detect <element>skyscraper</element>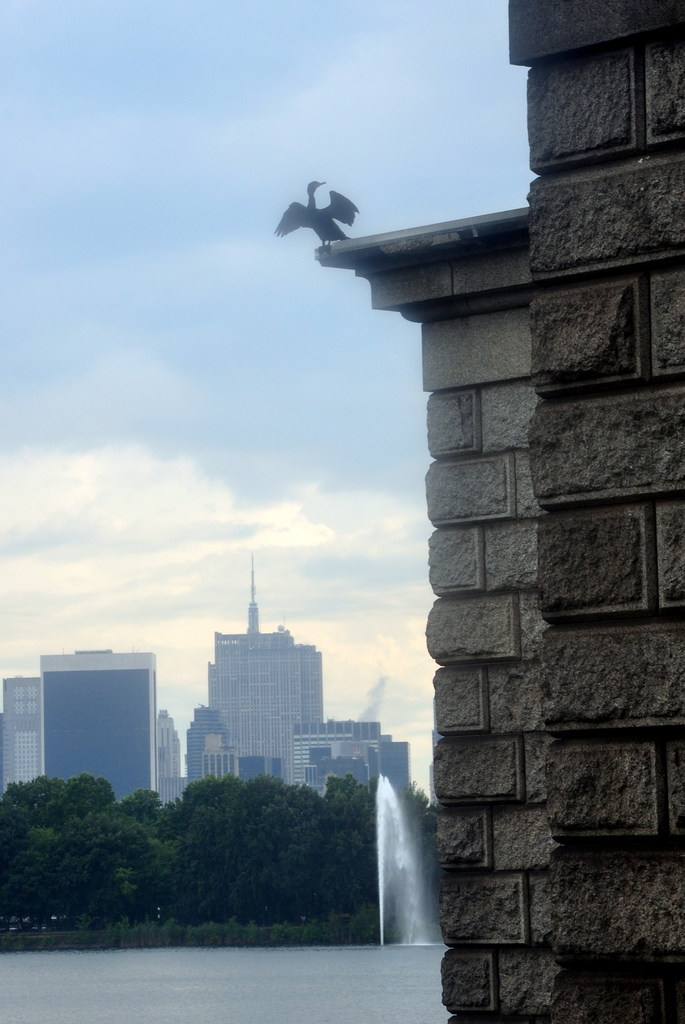
<region>201, 543, 323, 780</region>
